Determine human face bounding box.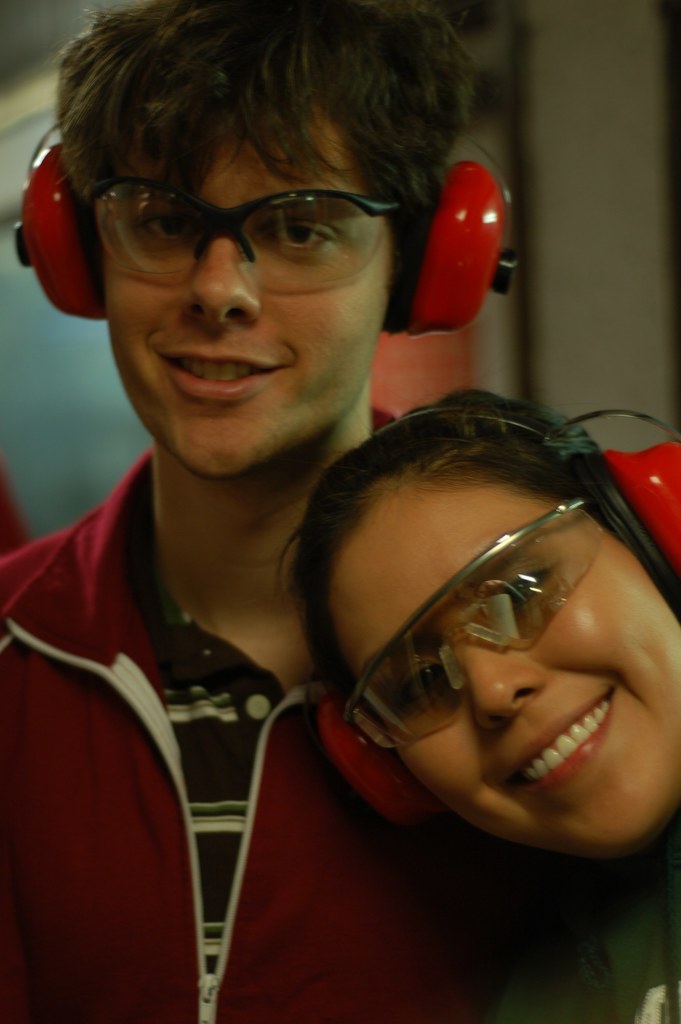
Determined: locate(87, 124, 399, 479).
